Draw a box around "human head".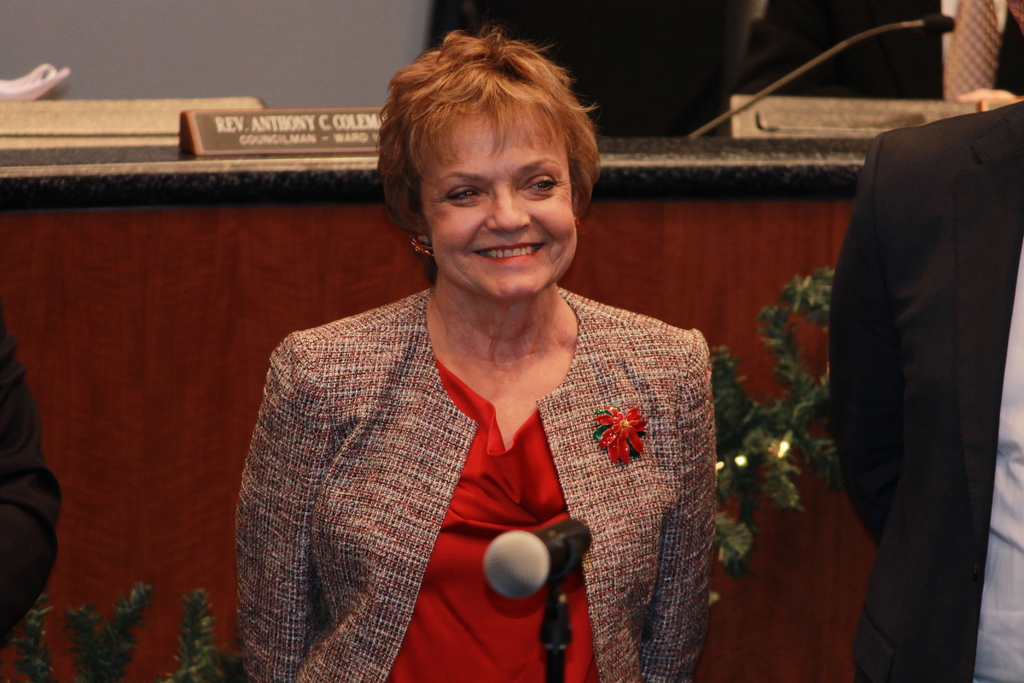
left=358, top=26, right=604, bottom=282.
